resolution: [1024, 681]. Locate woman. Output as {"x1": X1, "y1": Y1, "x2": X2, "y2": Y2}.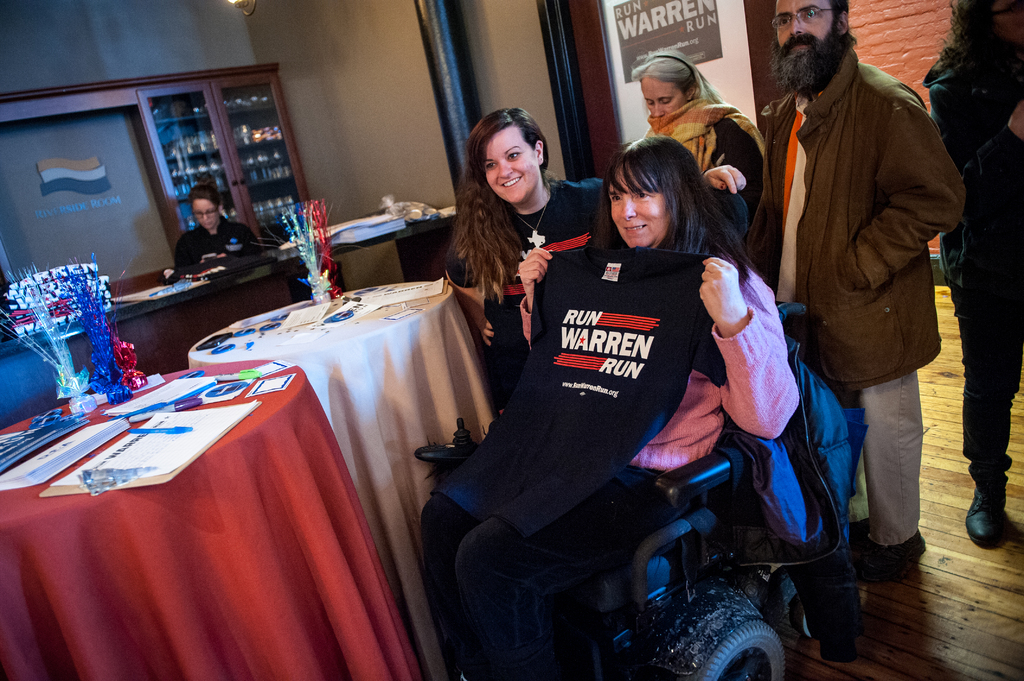
{"x1": 407, "y1": 136, "x2": 831, "y2": 680}.
